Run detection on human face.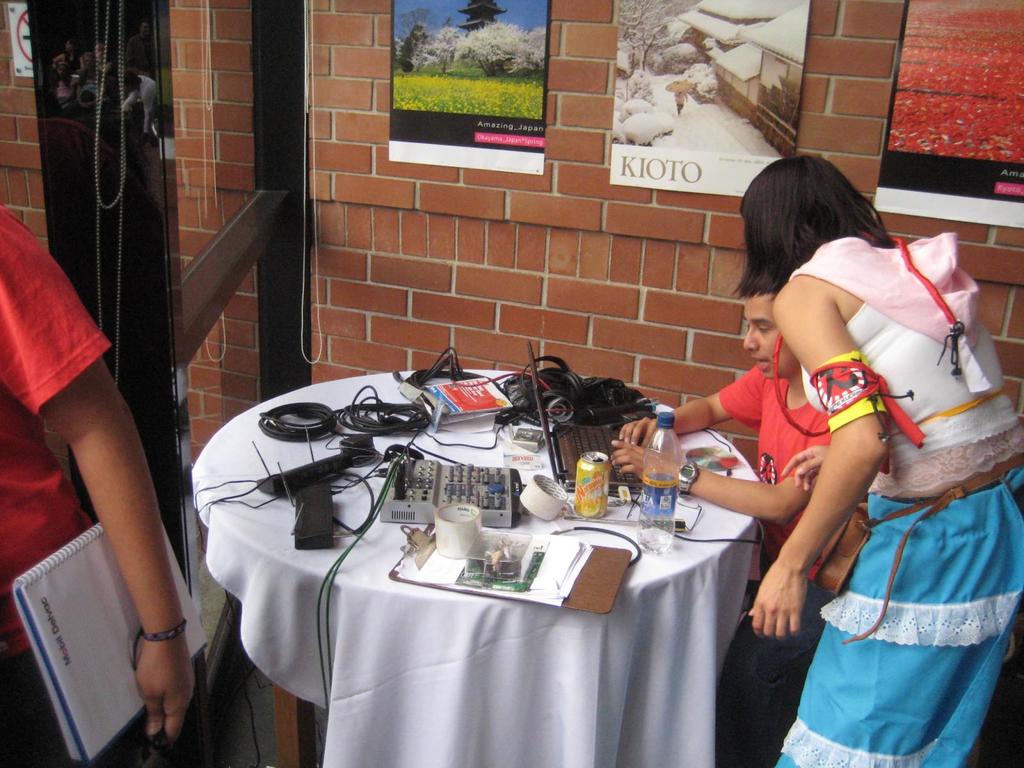
Result: BBox(742, 294, 799, 377).
